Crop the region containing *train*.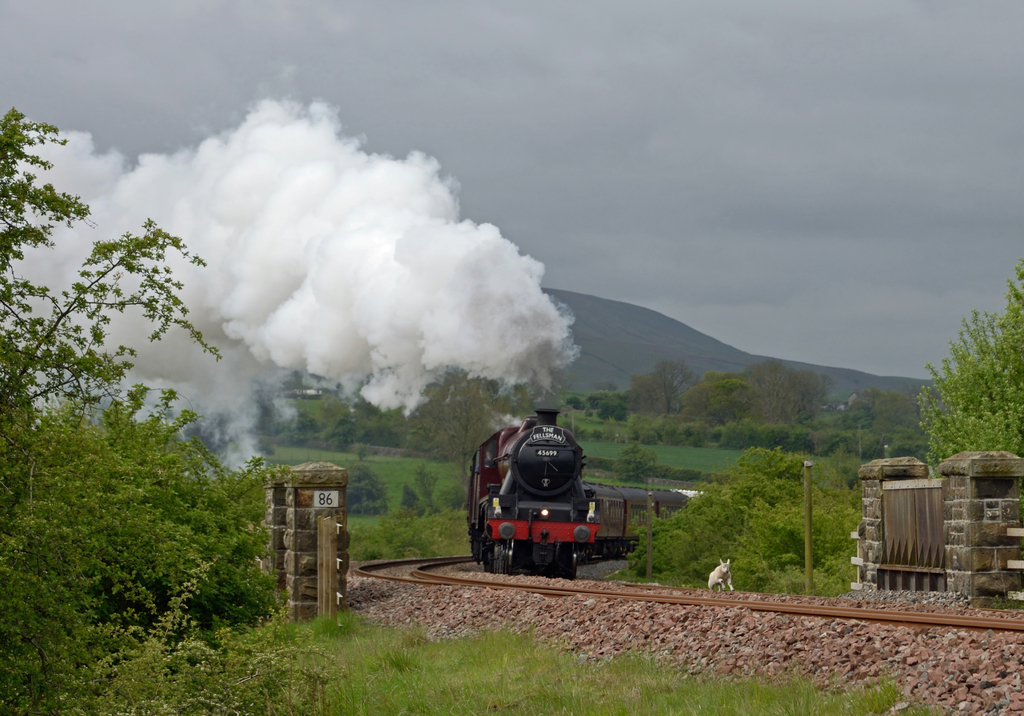
Crop region: box=[468, 407, 707, 577].
